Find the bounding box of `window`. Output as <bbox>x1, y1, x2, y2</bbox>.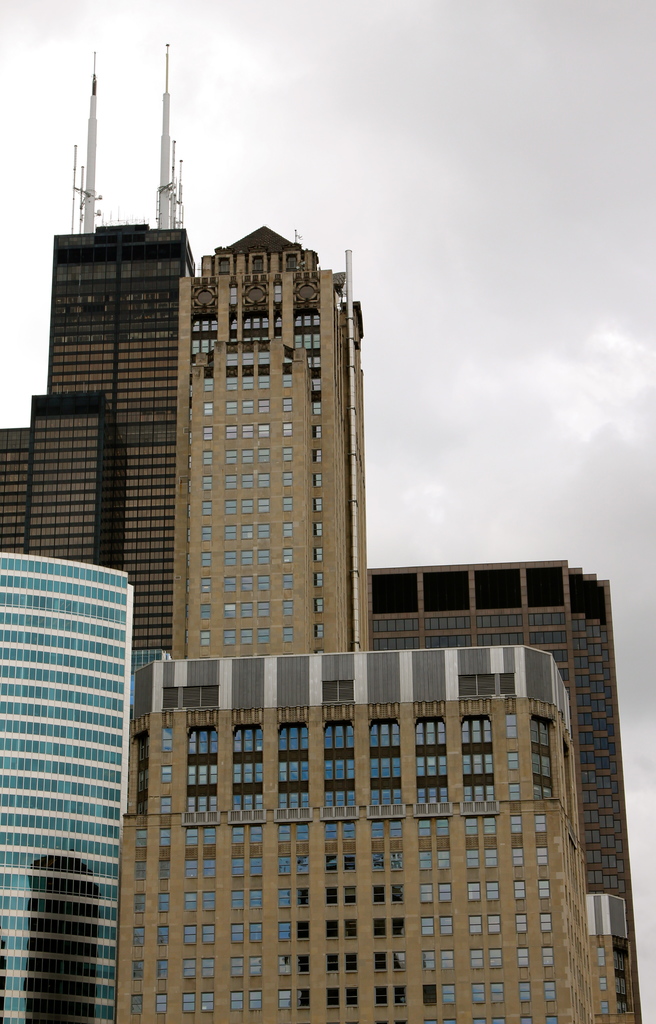
<bbox>242, 793, 251, 809</bbox>.
